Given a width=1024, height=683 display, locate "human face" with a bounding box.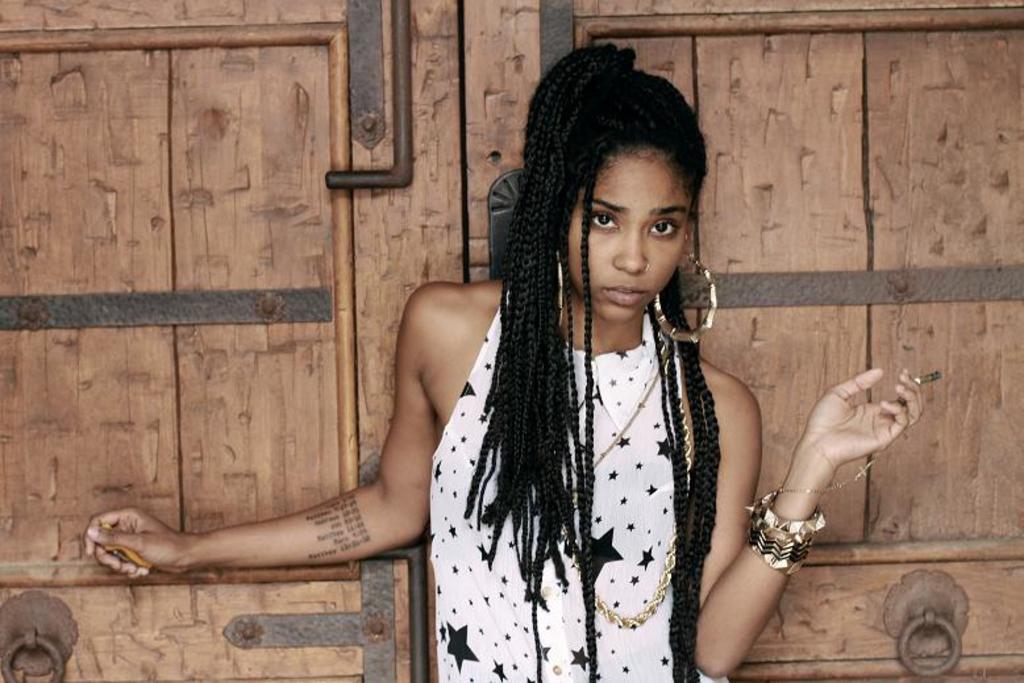
Located: <box>575,153,690,318</box>.
